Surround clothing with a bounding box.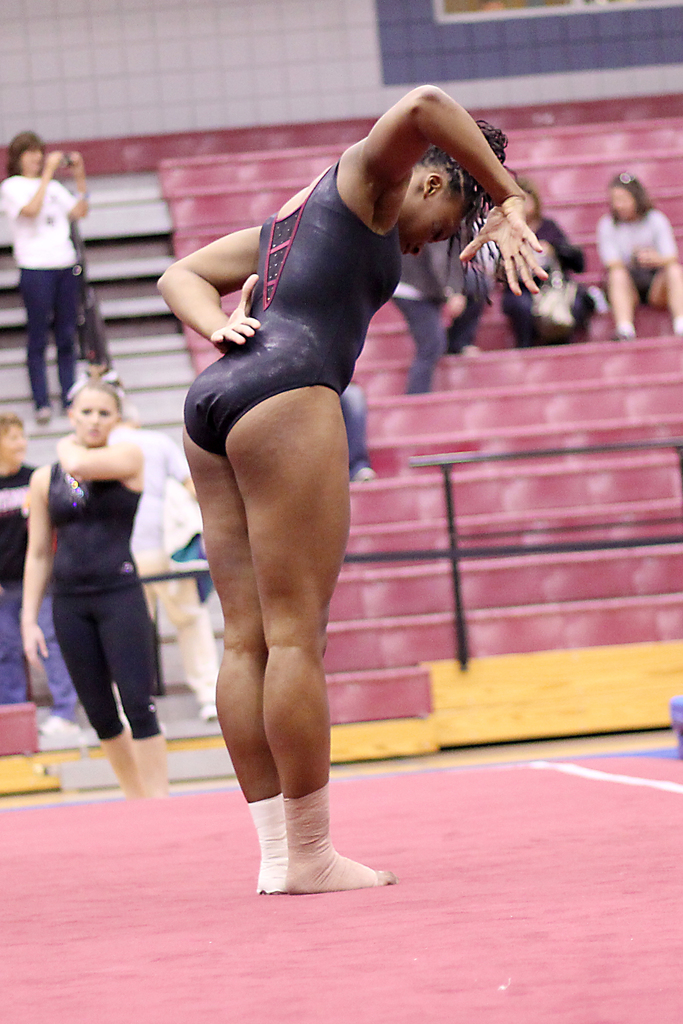
x1=19, y1=408, x2=174, y2=772.
